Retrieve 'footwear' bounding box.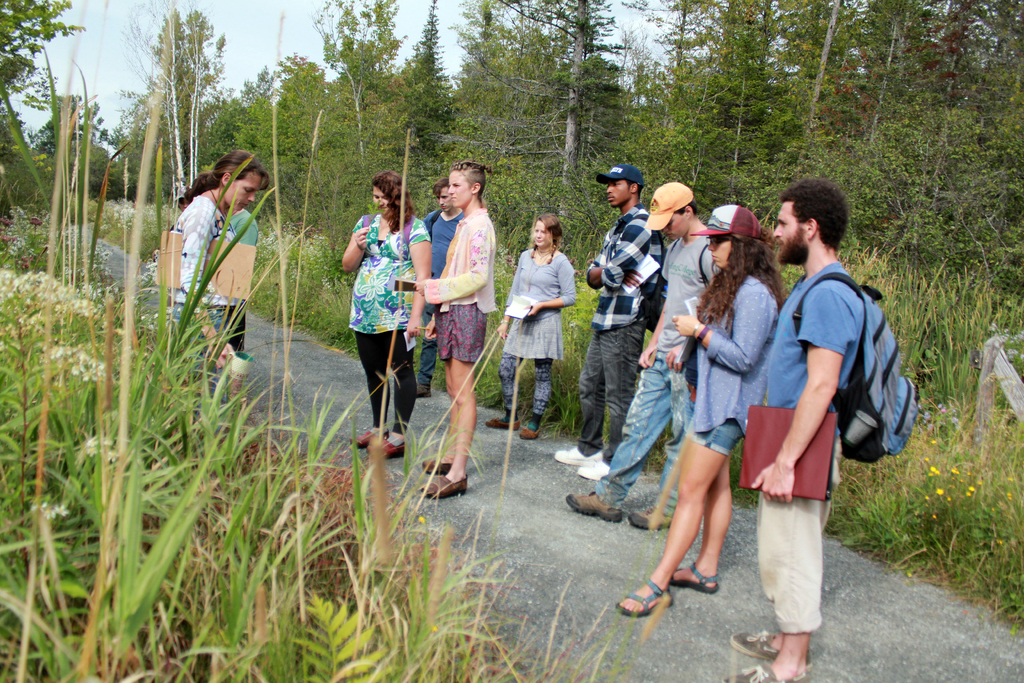
Bounding box: pyautogui.locateOnScreen(618, 575, 675, 620).
